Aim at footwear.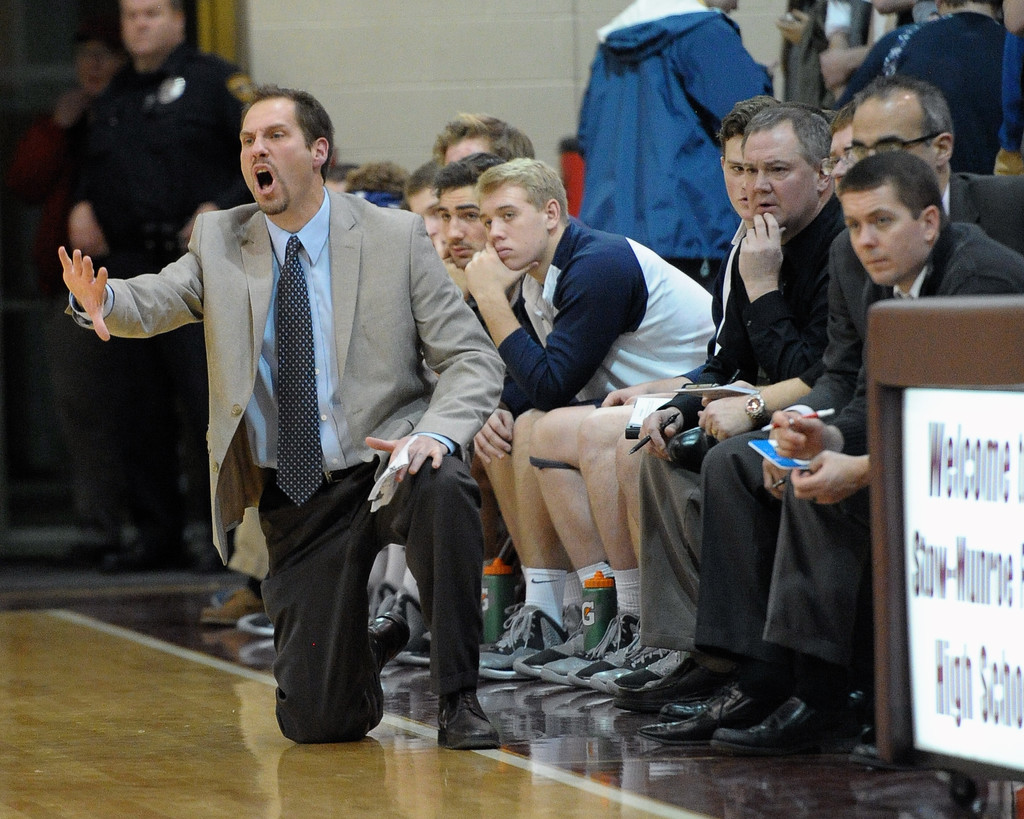
Aimed at (left=512, top=640, right=575, bottom=678).
